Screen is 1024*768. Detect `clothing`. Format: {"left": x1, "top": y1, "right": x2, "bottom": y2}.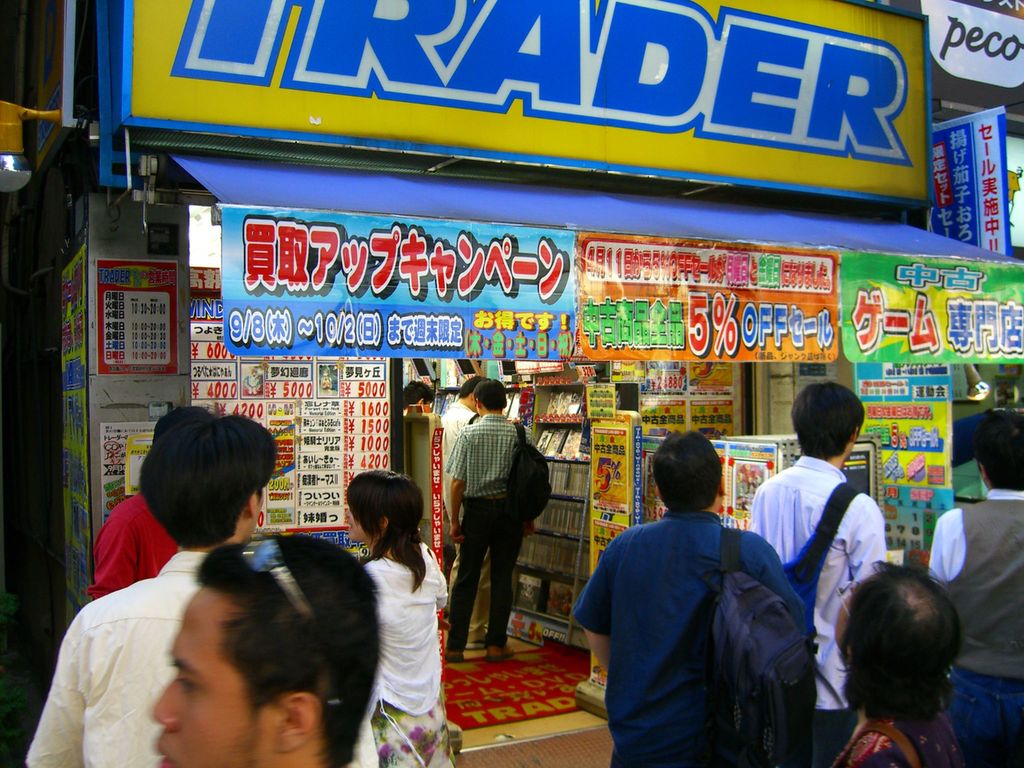
{"left": 317, "top": 372, "right": 332, "bottom": 396}.
